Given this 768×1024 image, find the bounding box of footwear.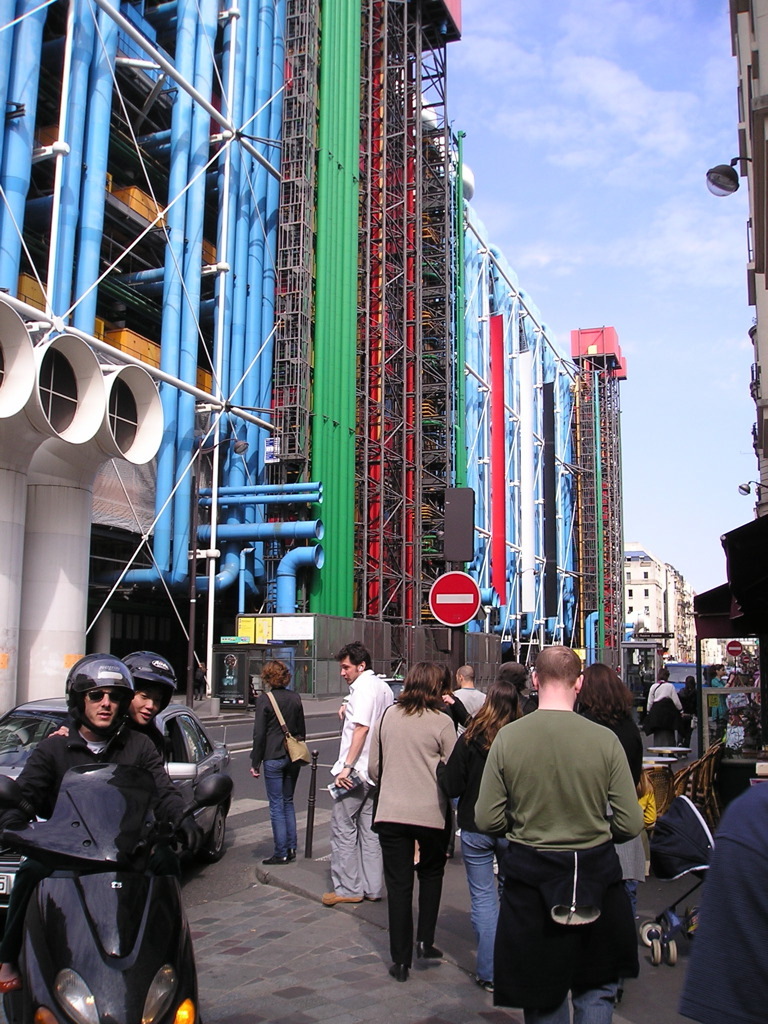
[254, 848, 293, 866].
